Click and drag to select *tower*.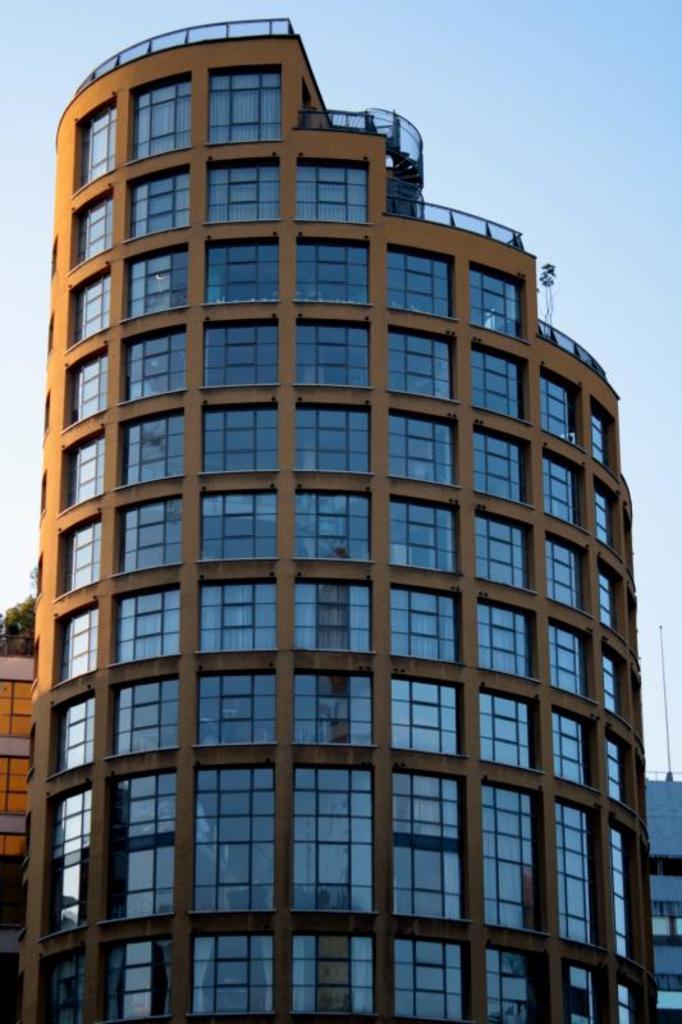
Selection: [641,773,681,1023].
